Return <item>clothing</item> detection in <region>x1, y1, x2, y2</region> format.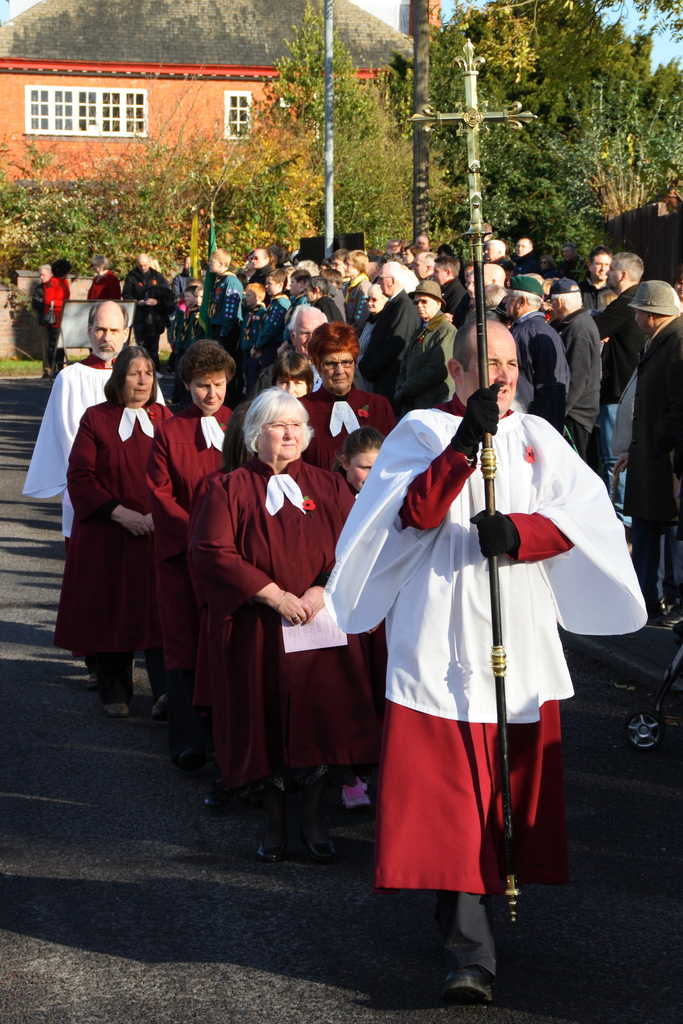
<region>623, 304, 678, 627</region>.
